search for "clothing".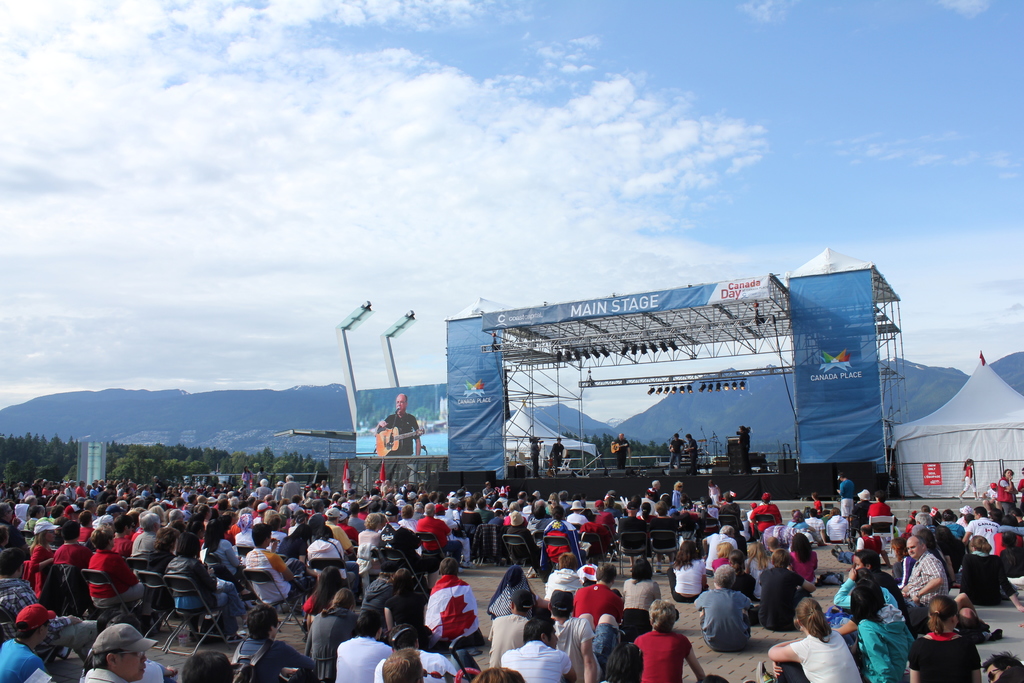
Found at <box>806,514,825,540</box>.
